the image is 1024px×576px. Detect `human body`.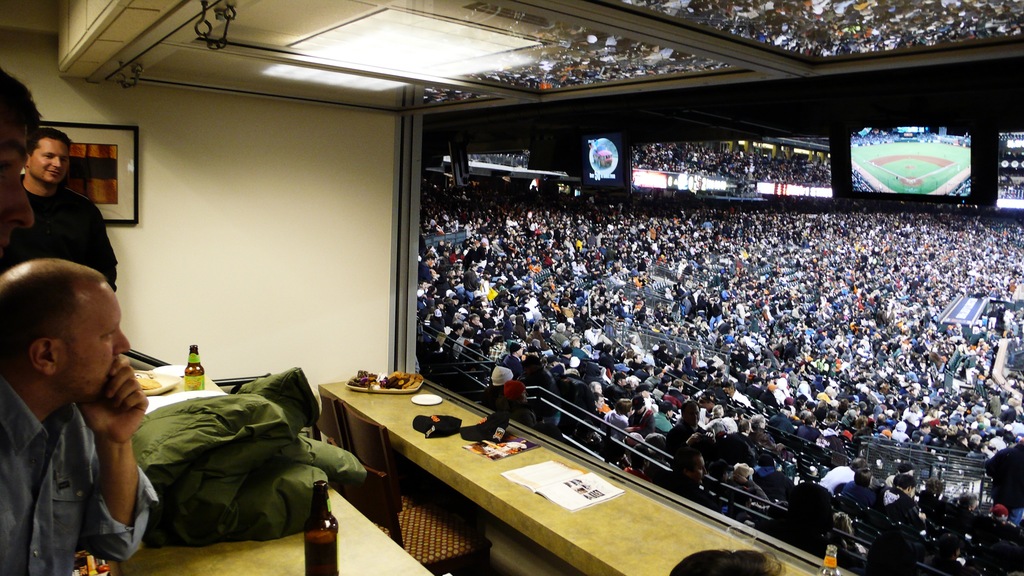
Detection: [463, 218, 467, 220].
